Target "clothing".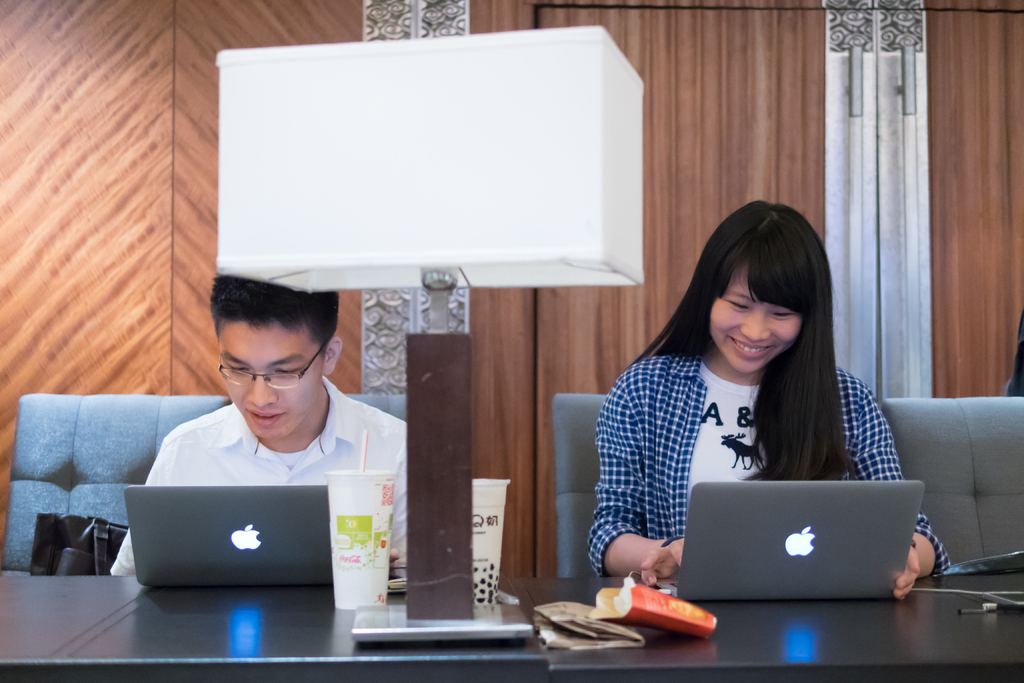
Target region: pyautogui.locateOnScreen(589, 340, 957, 609).
